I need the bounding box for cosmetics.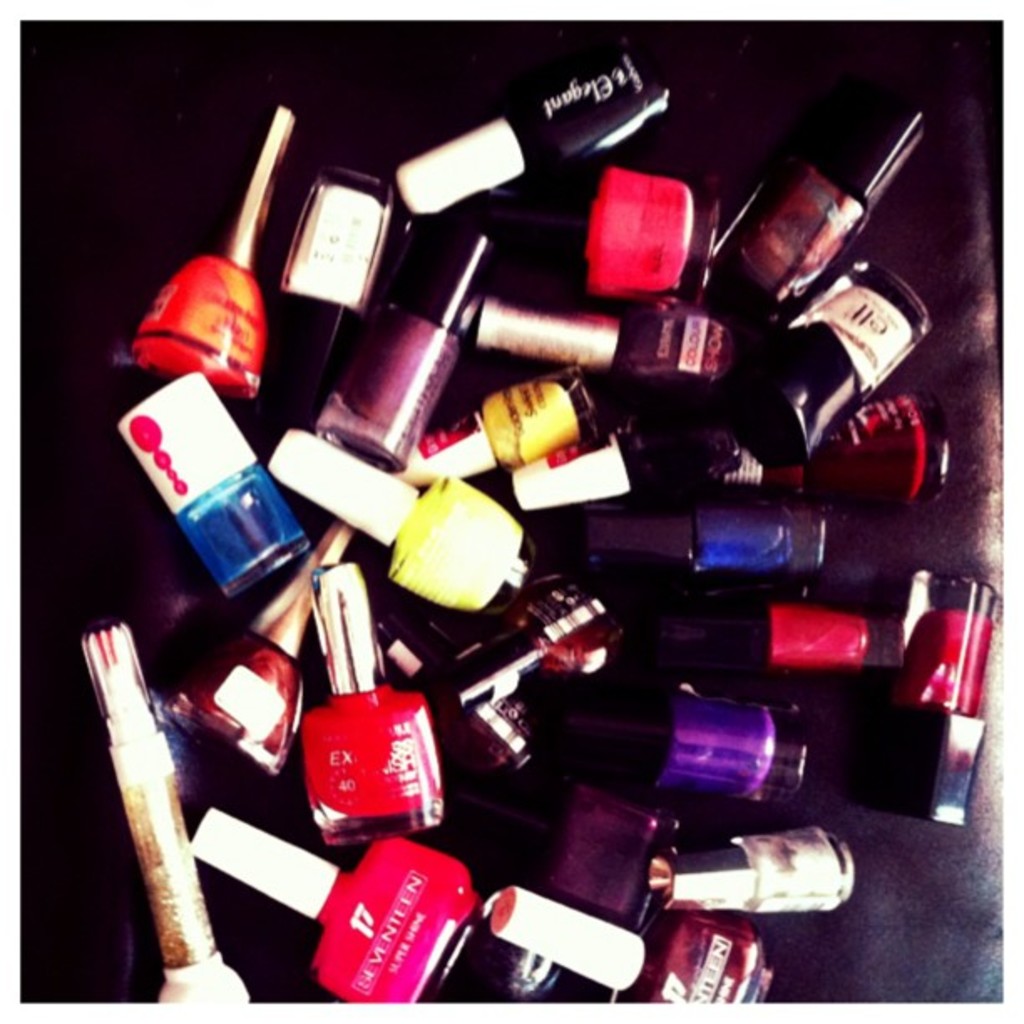
Here it is: [left=259, top=166, right=397, bottom=417].
